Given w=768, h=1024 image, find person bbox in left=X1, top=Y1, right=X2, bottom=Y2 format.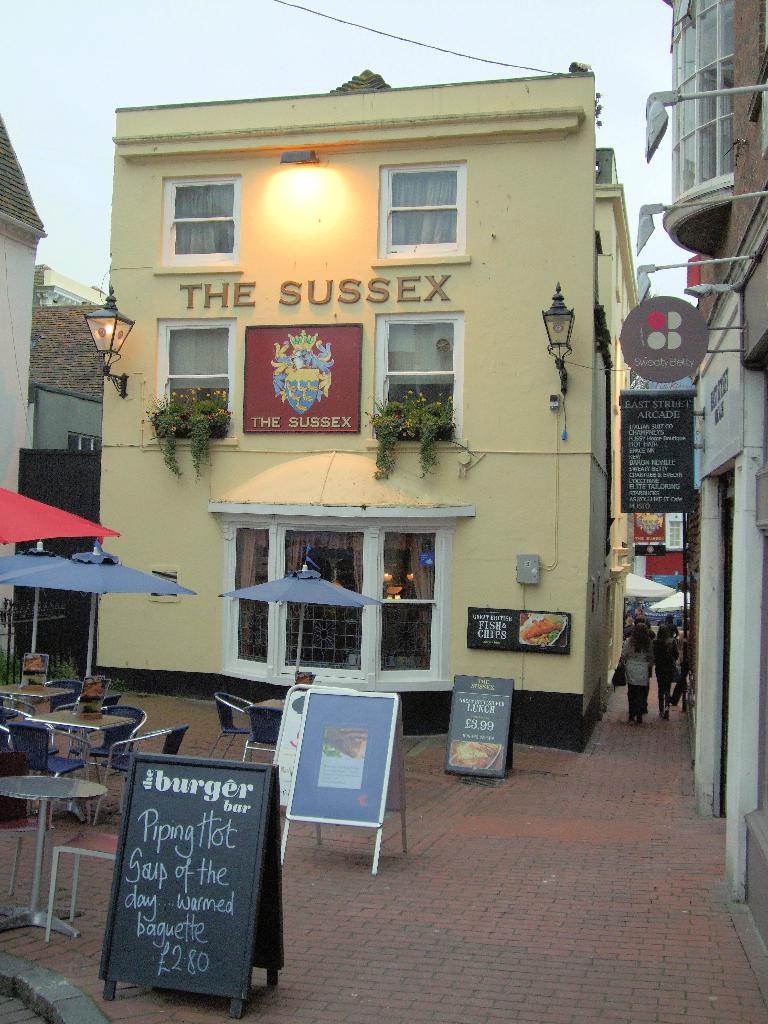
left=650, top=627, right=678, bottom=723.
